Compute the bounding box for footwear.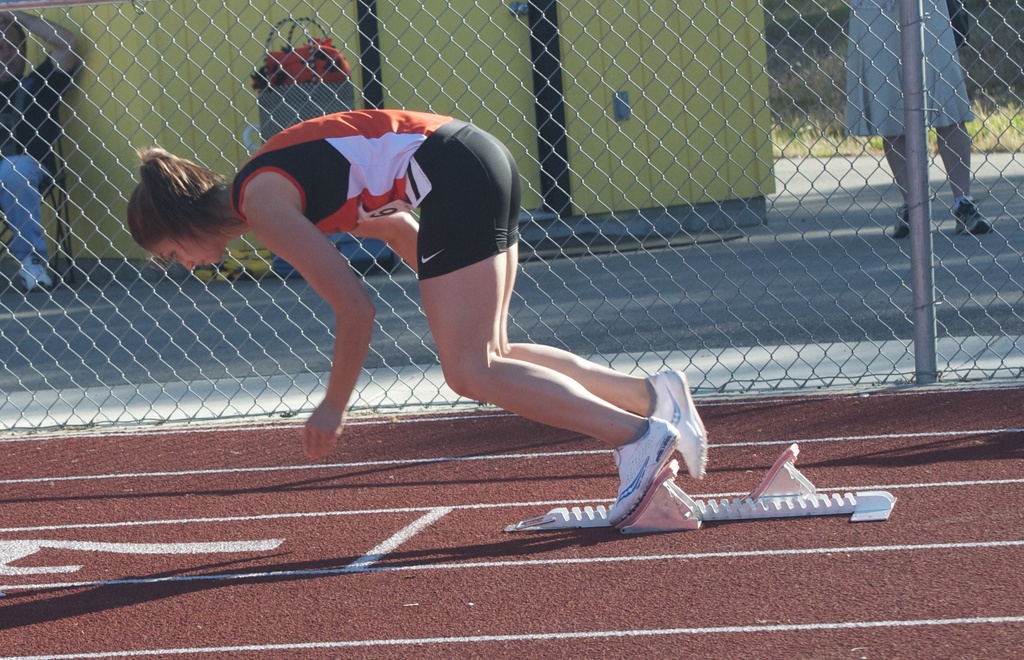
(951,197,996,234).
